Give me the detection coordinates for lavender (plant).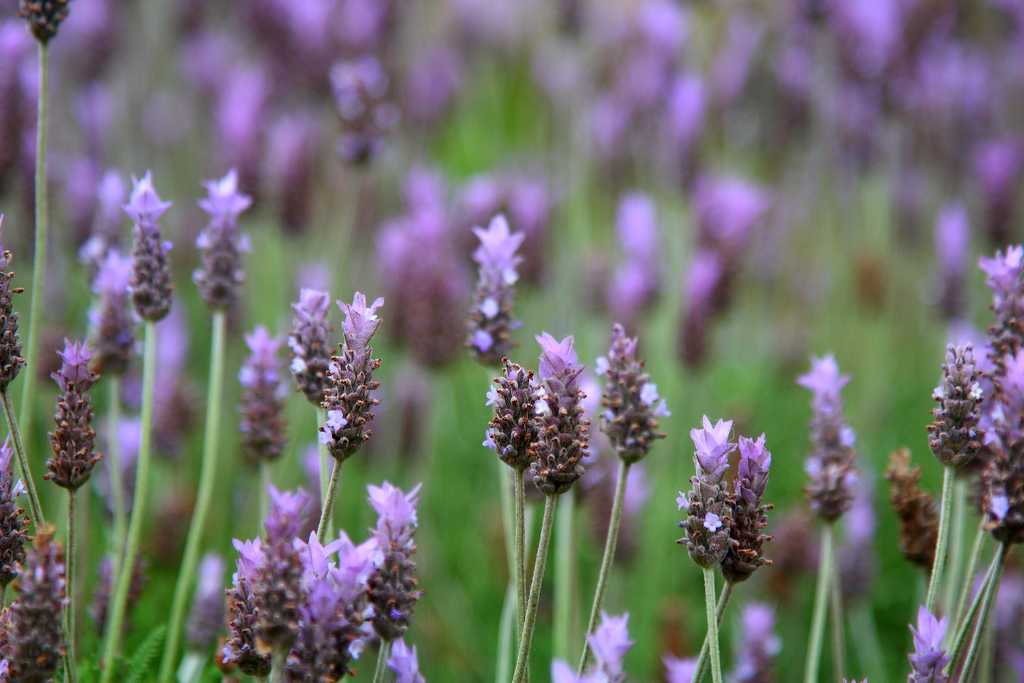
[670,409,742,682].
